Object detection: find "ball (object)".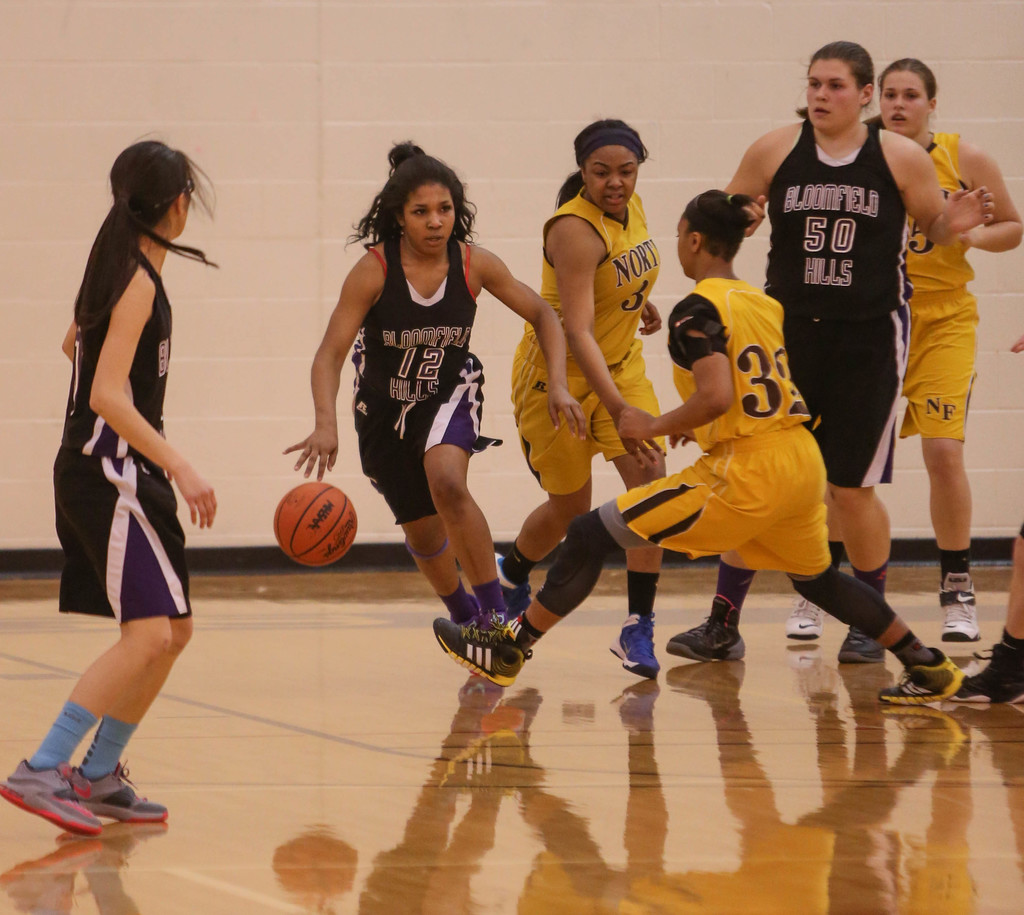
crop(272, 478, 363, 564).
